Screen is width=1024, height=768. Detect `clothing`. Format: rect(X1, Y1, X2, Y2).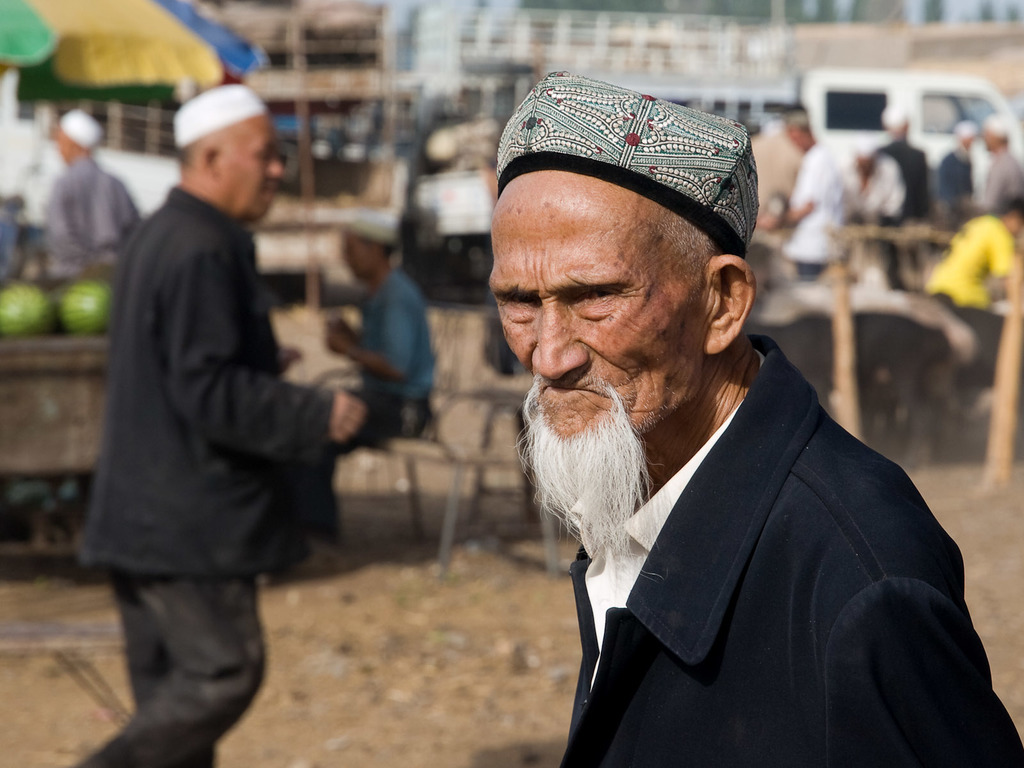
rect(970, 143, 1020, 205).
